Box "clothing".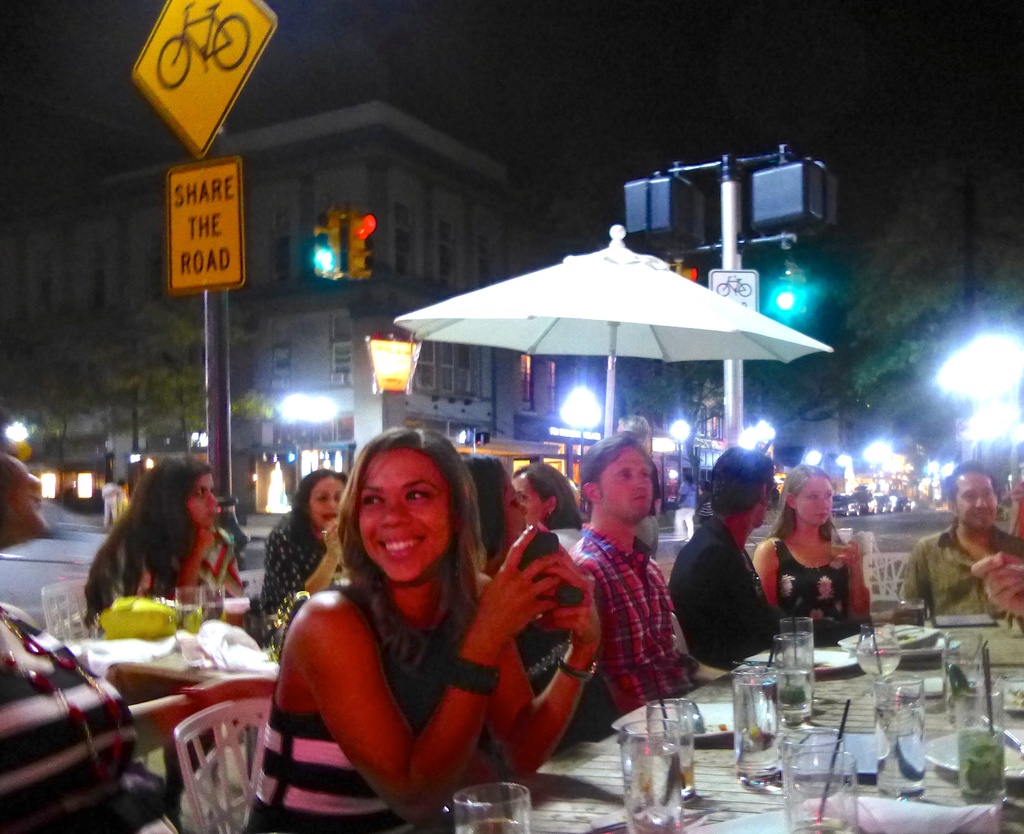
(893,520,1023,620).
